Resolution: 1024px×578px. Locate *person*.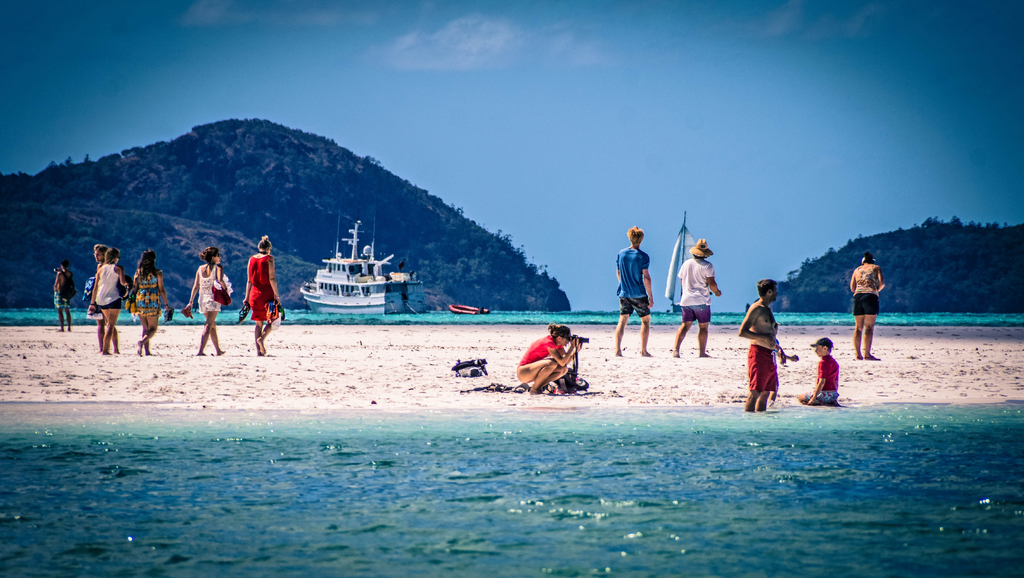
Rect(797, 335, 840, 406).
